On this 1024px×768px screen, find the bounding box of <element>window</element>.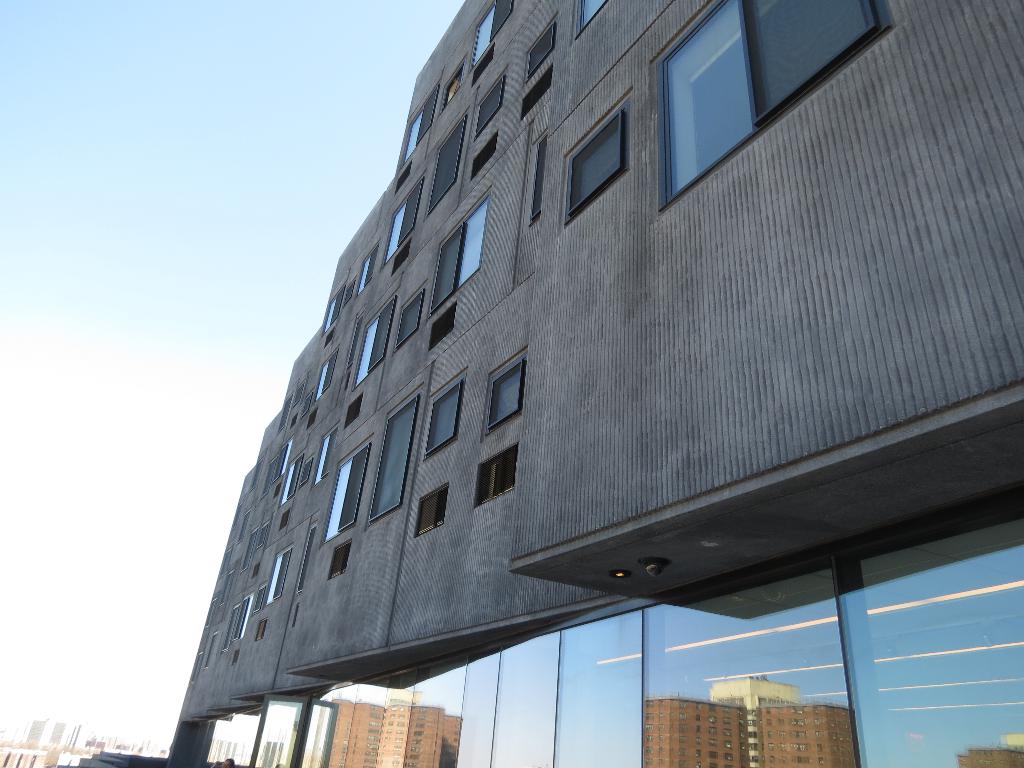
Bounding box: BBox(318, 442, 370, 546).
